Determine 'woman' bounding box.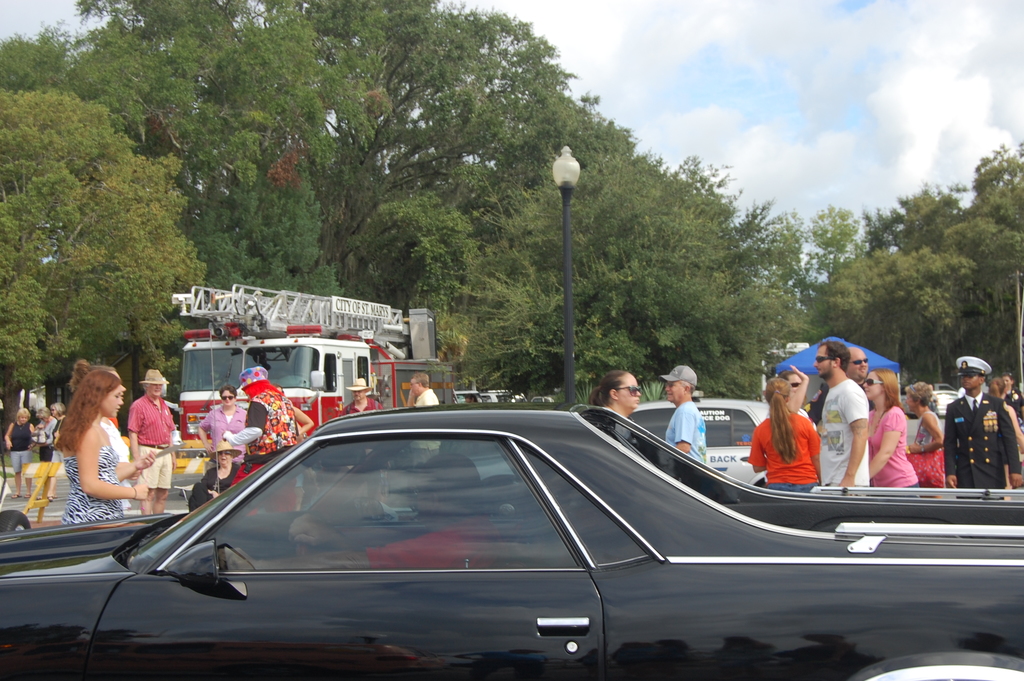
Determined: (861,368,920,493).
